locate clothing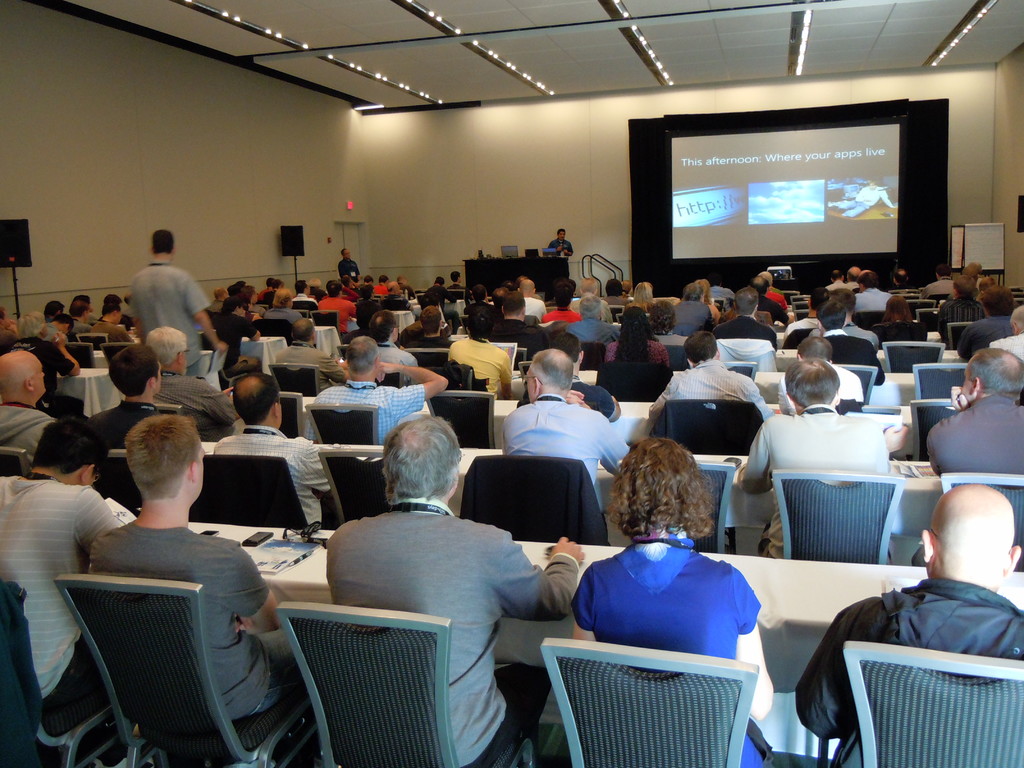
box(90, 519, 296, 720)
